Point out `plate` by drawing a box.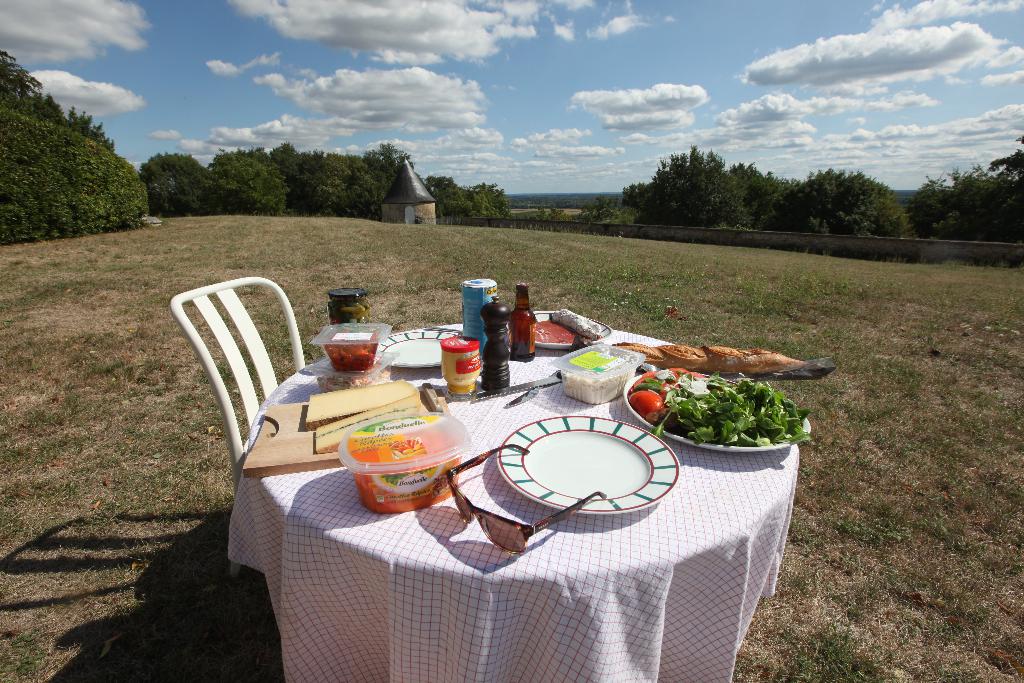
628/366/805/464.
